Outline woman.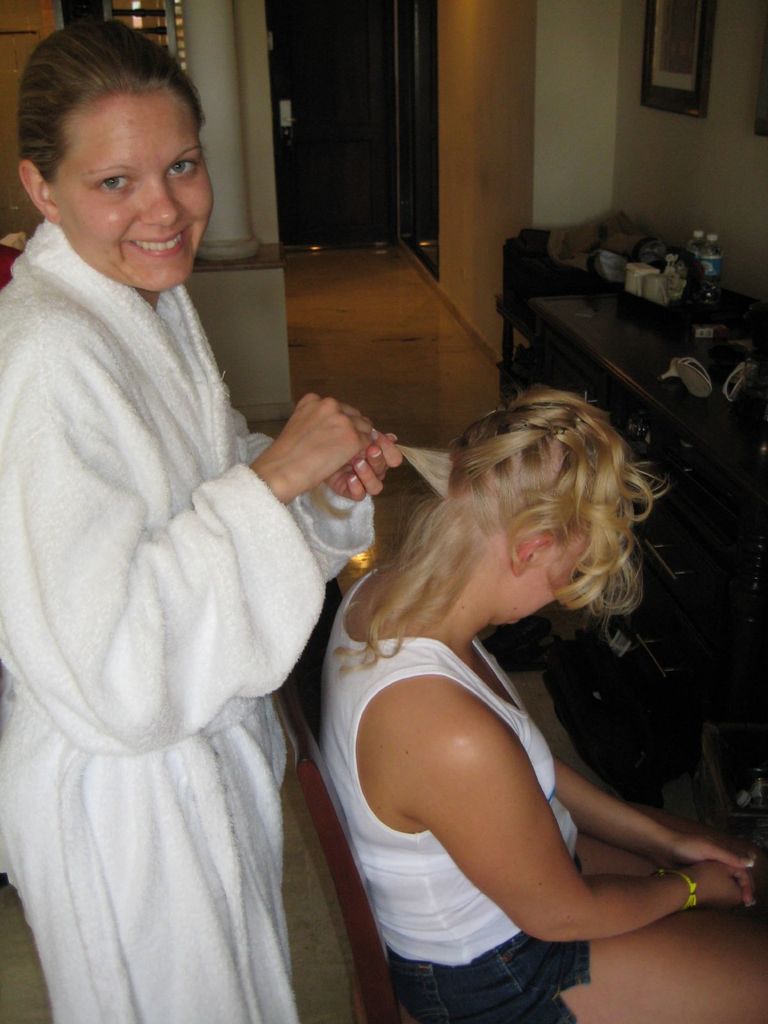
Outline: Rect(311, 381, 767, 1023).
